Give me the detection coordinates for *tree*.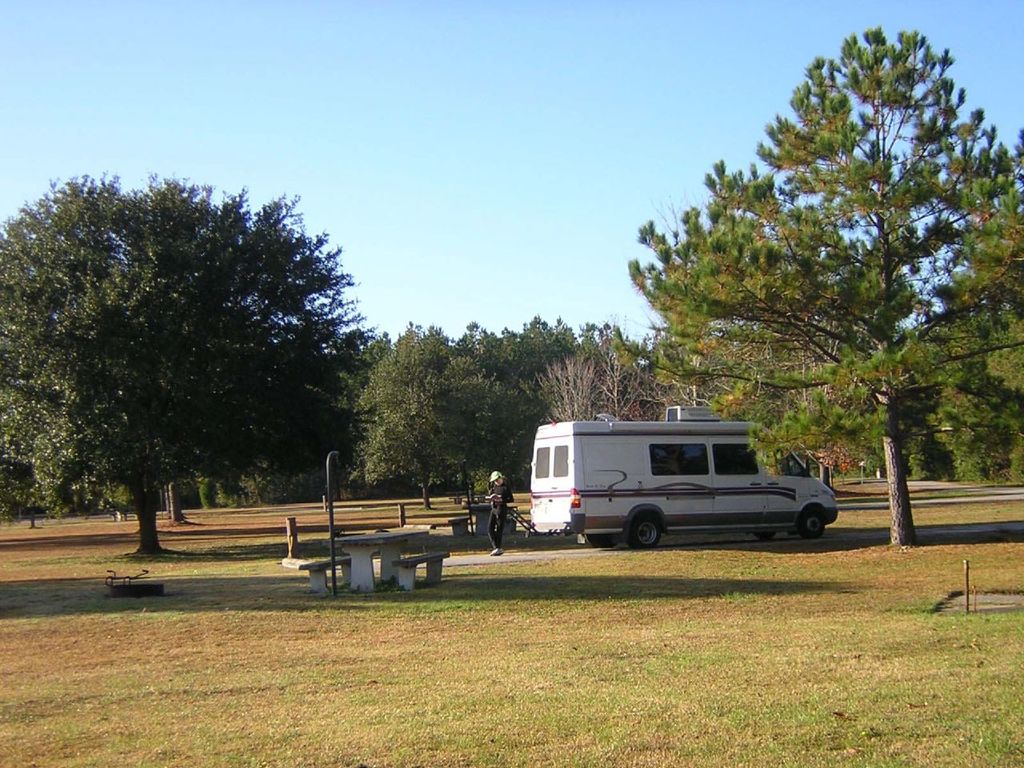
region(14, 164, 369, 564).
